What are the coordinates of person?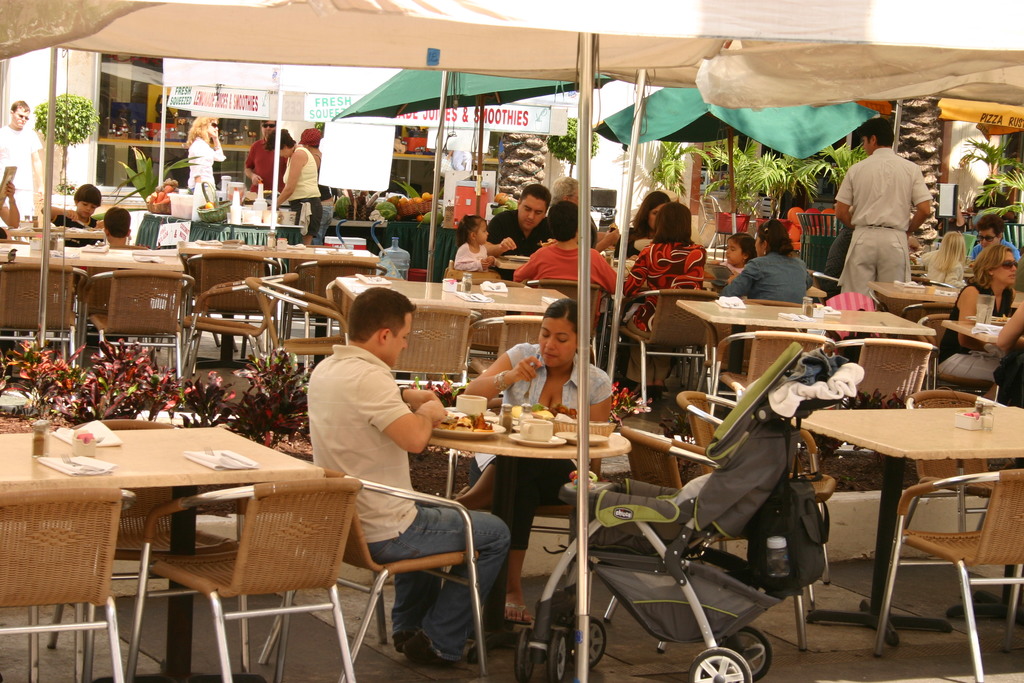
bbox=(932, 245, 1019, 402).
